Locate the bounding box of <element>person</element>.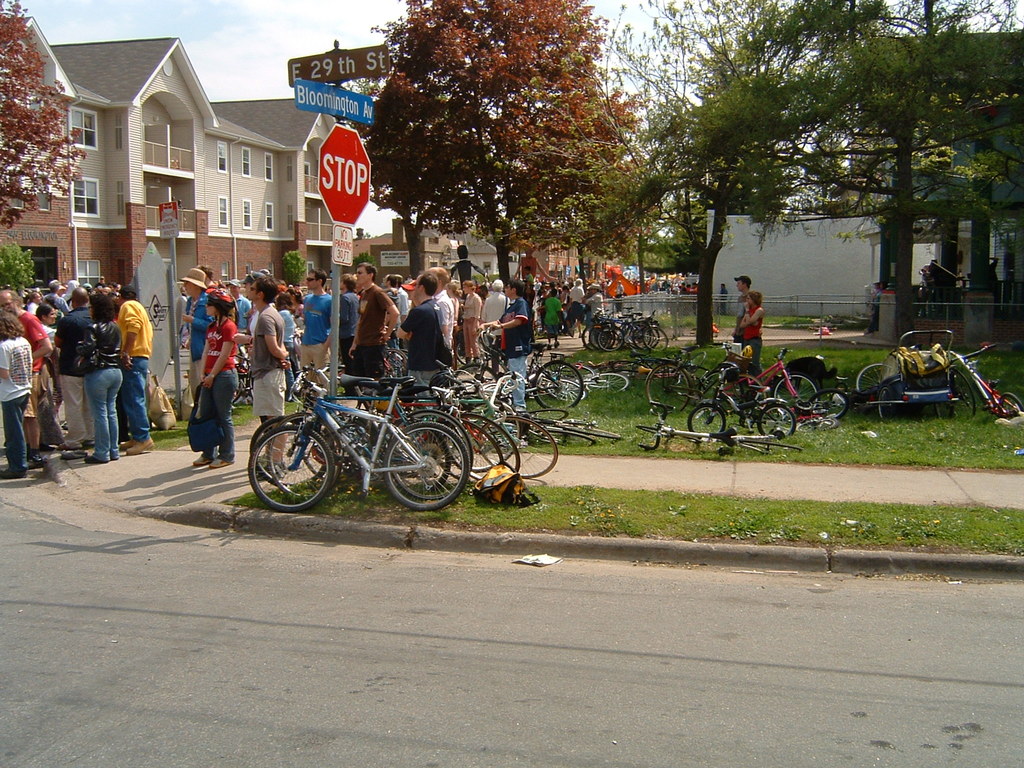
Bounding box: (left=410, top=270, right=458, bottom=409).
